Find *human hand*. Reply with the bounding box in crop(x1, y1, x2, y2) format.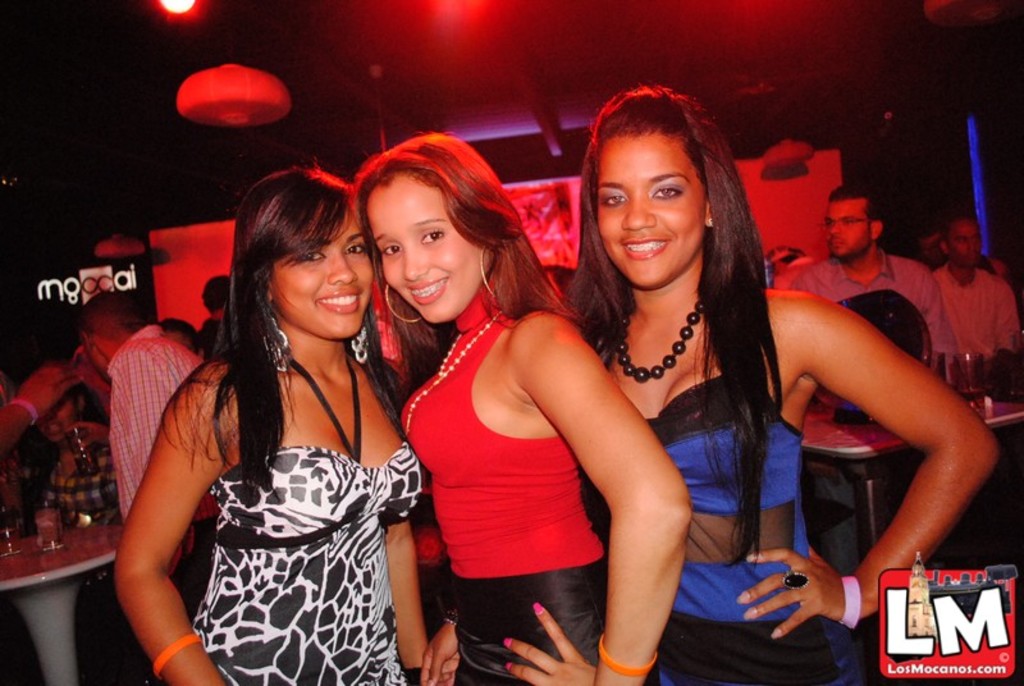
crop(67, 417, 100, 454).
